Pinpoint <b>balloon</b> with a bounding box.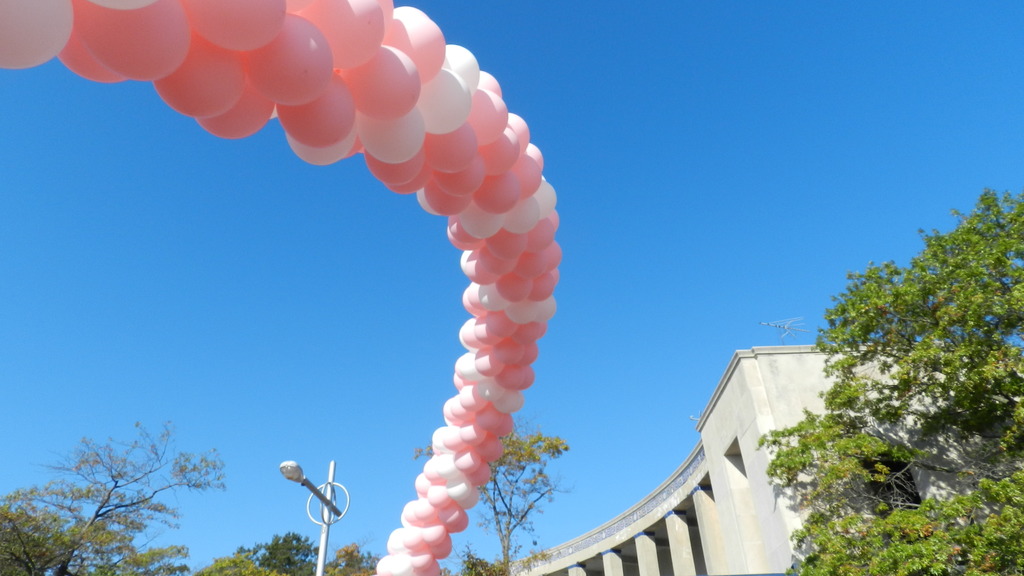
451:395:467:419.
